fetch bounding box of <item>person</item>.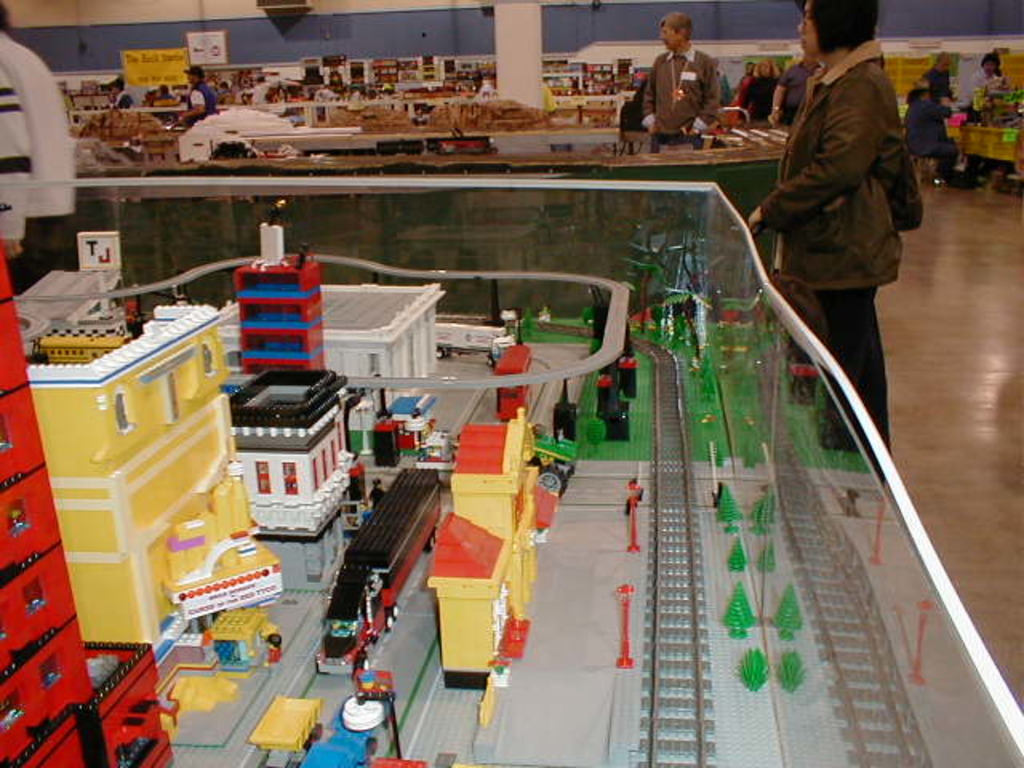
Bbox: box(171, 66, 213, 133).
